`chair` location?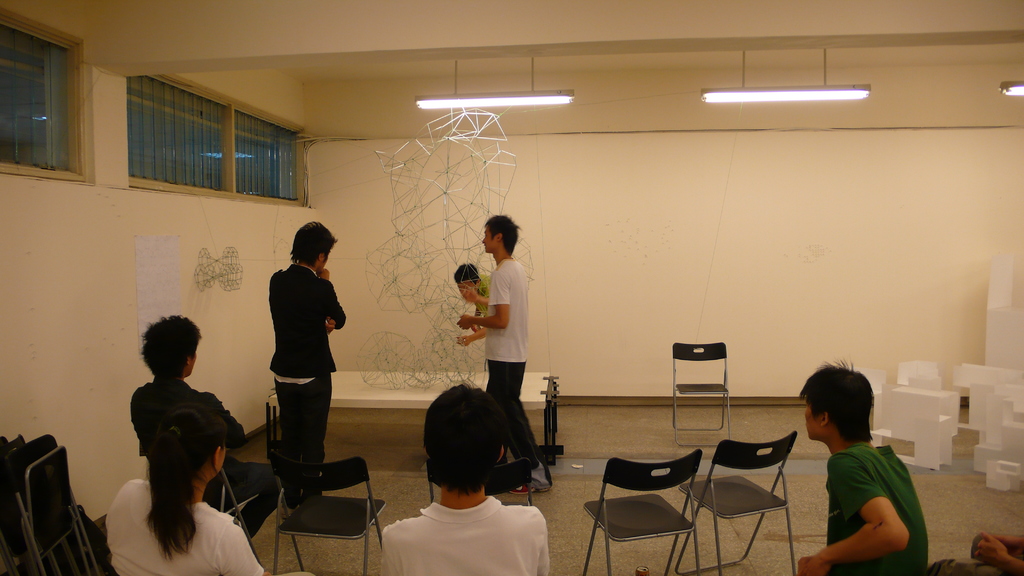
l=273, t=460, r=394, b=575
